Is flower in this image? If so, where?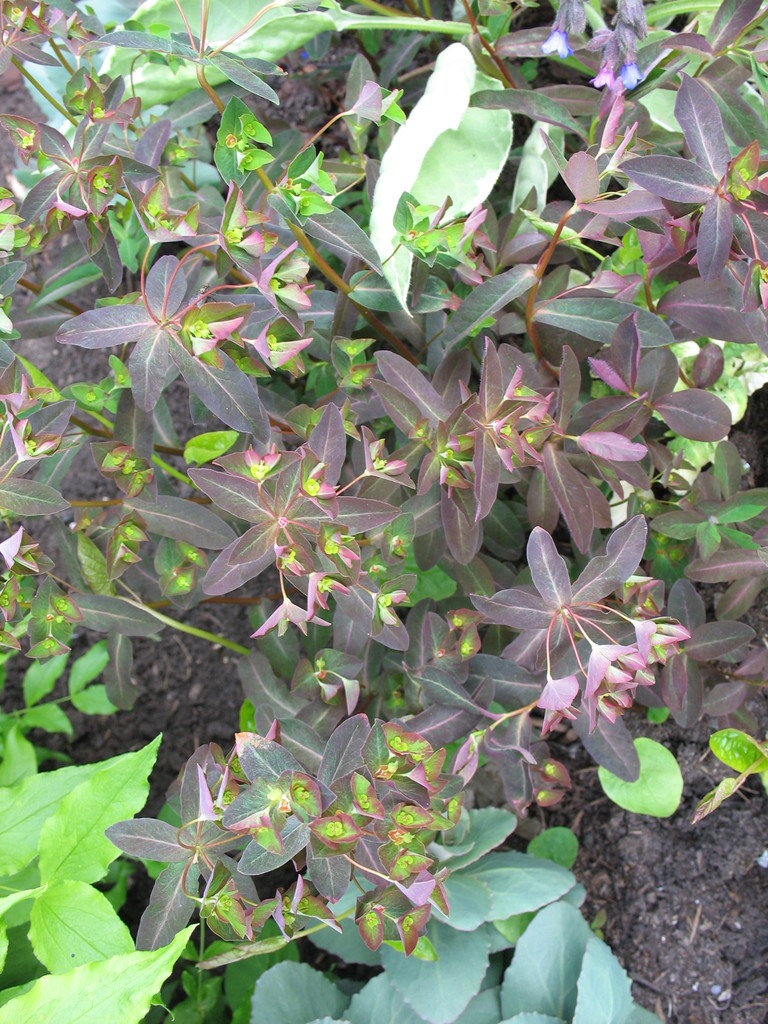
Yes, at <bbox>621, 60, 643, 93</bbox>.
